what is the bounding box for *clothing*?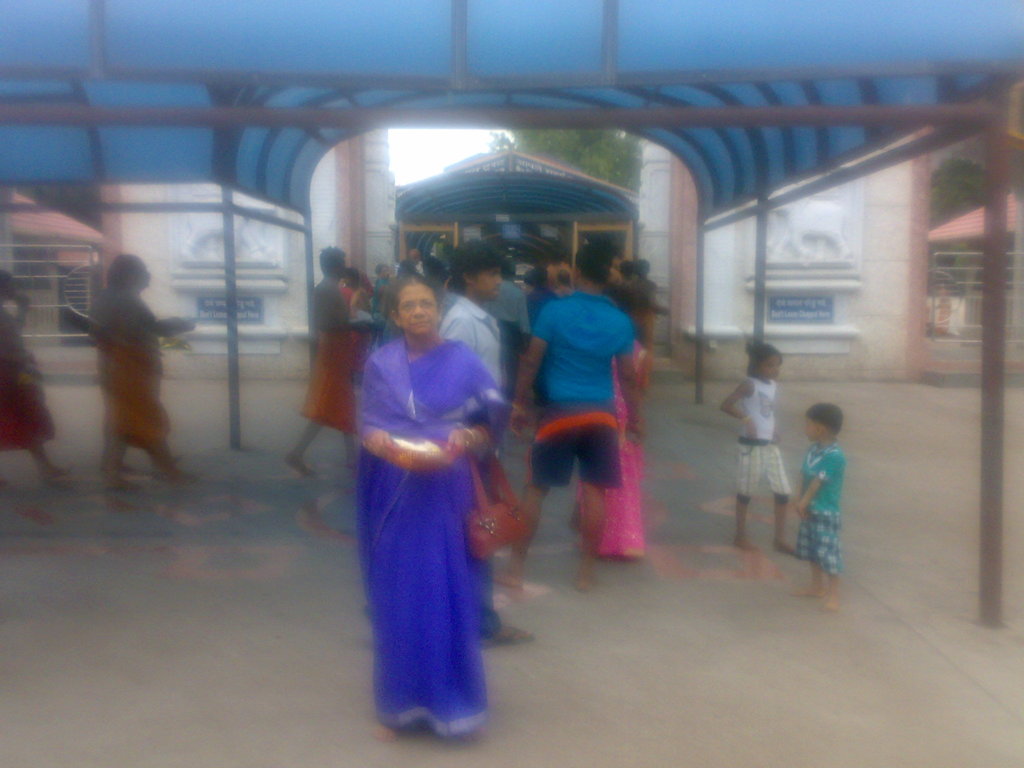
bbox=[789, 444, 847, 576].
